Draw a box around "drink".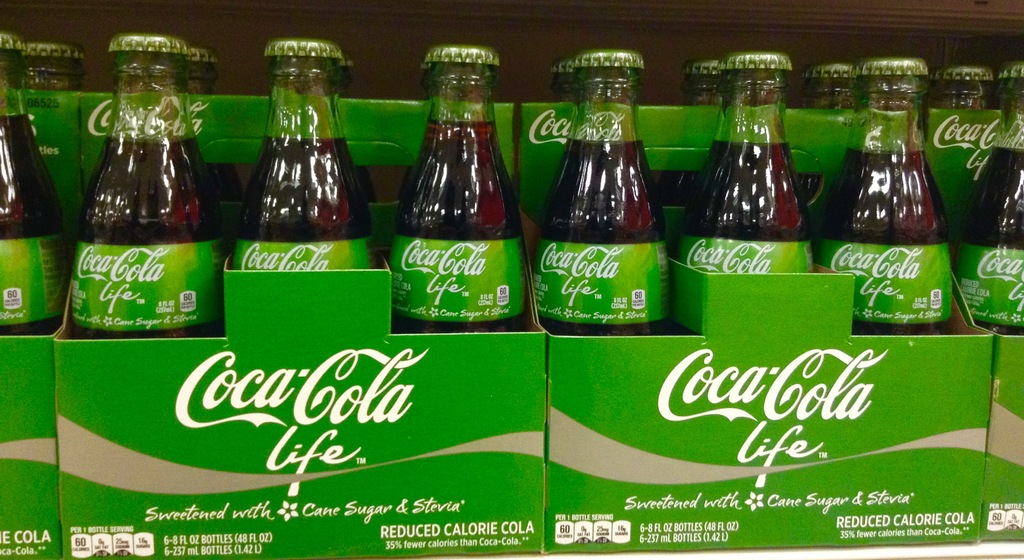
{"x1": 817, "y1": 60, "x2": 951, "y2": 338}.
